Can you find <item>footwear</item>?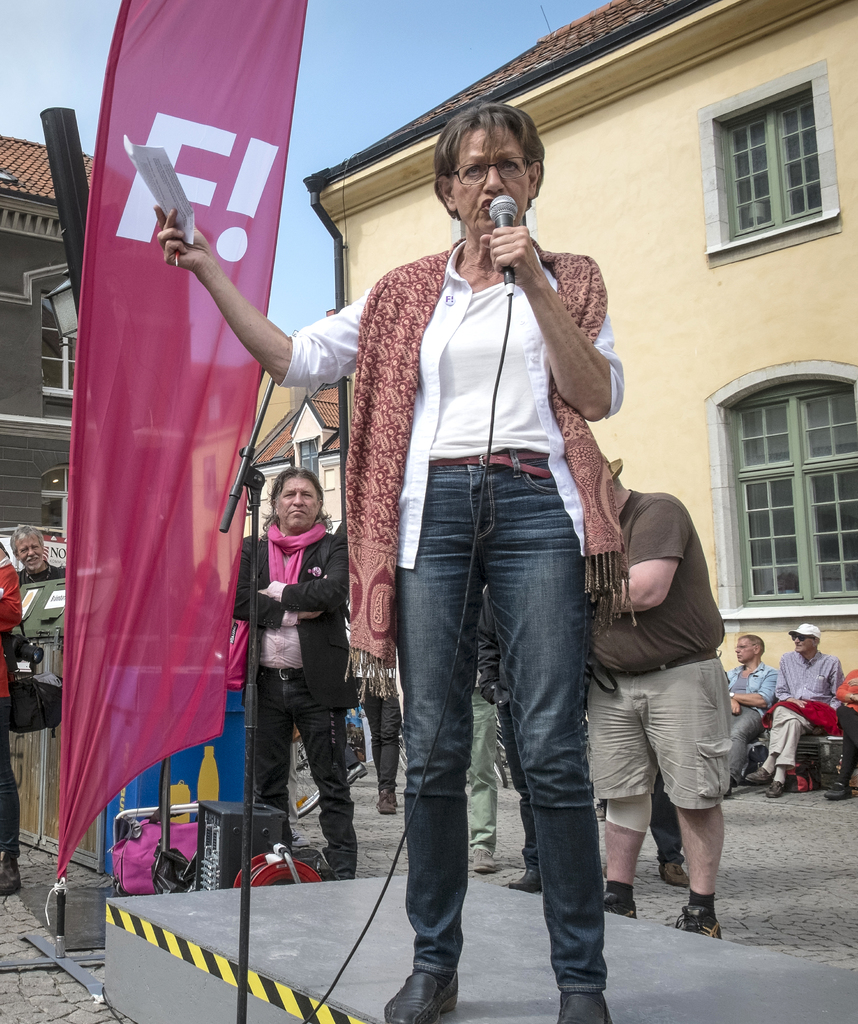
Yes, bounding box: bbox=[822, 783, 850, 804].
